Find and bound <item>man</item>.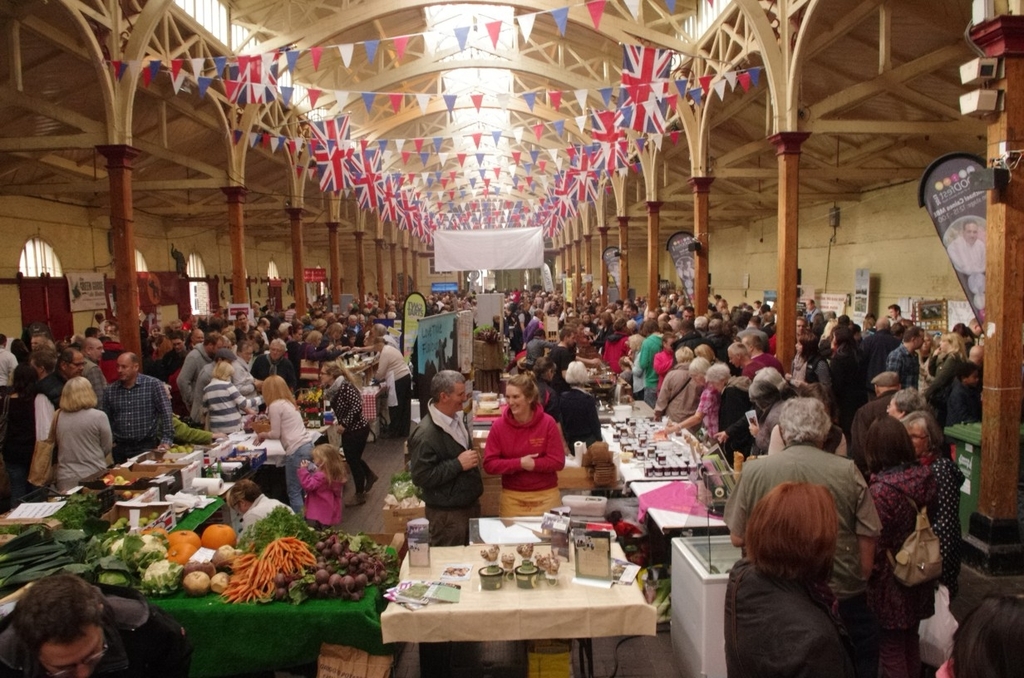
Bound: 81/332/106/389.
